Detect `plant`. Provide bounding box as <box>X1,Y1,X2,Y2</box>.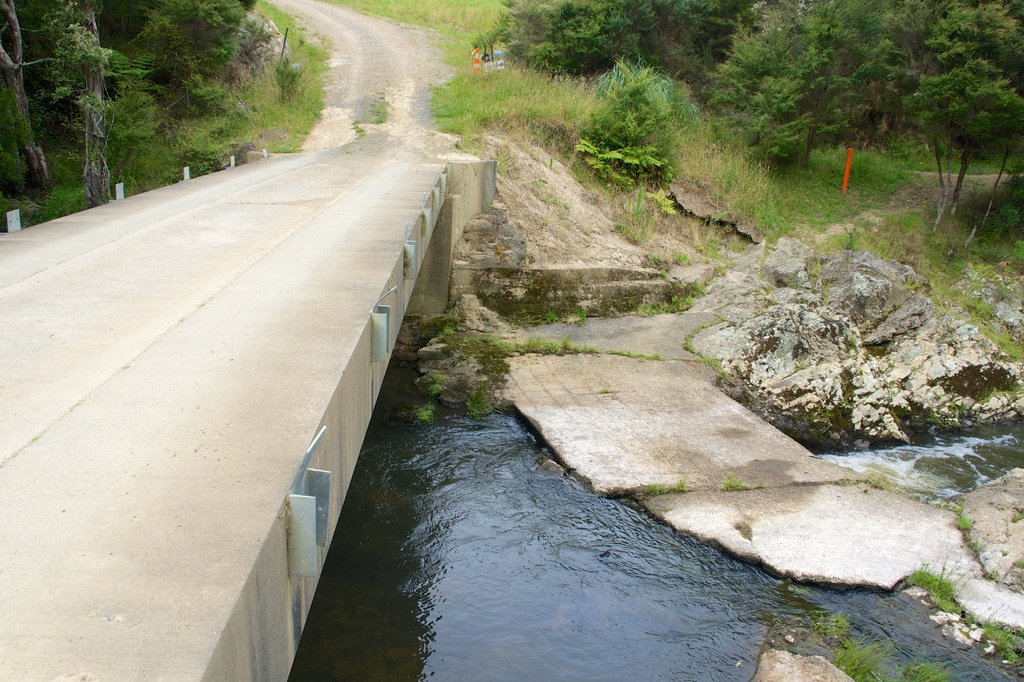
<box>672,468,687,492</box>.
